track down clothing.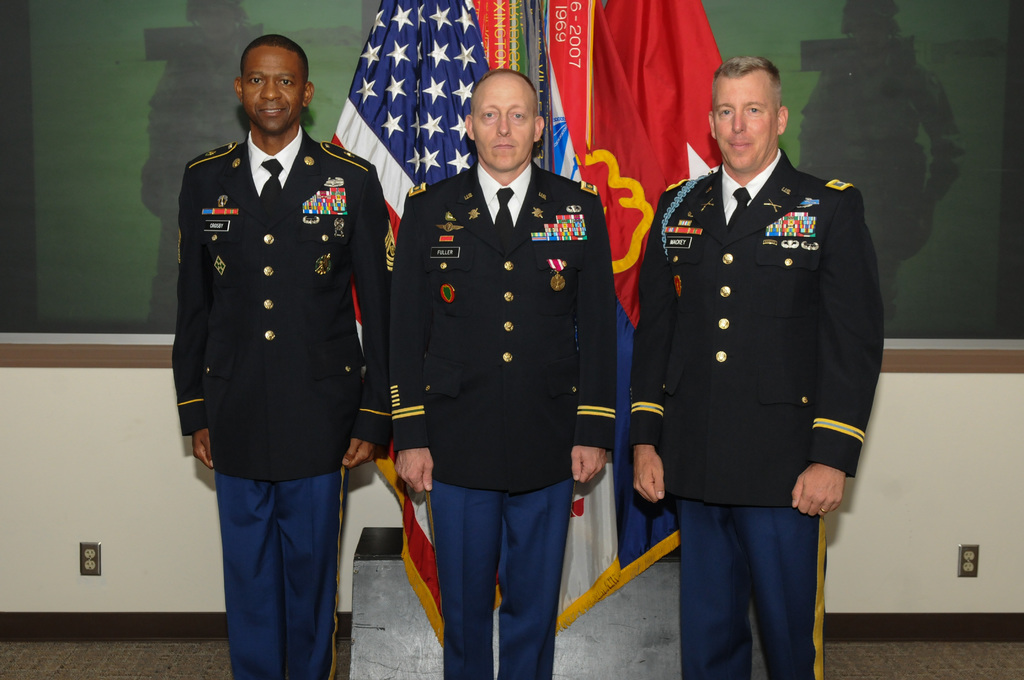
Tracked to 159/88/382/588.
